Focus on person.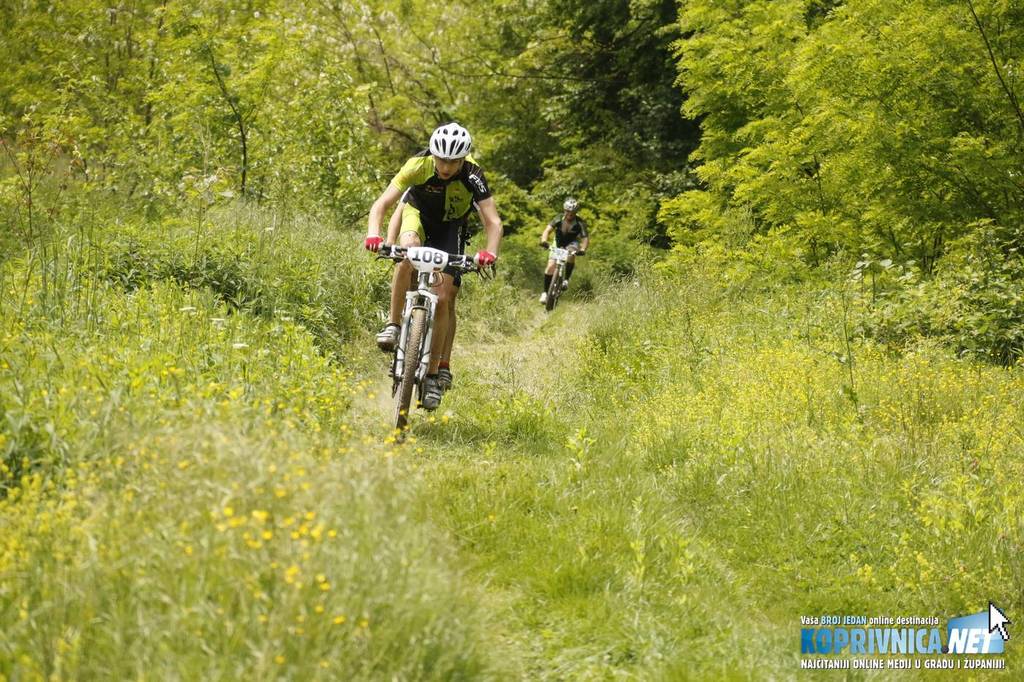
Focused at (x1=539, y1=193, x2=592, y2=303).
